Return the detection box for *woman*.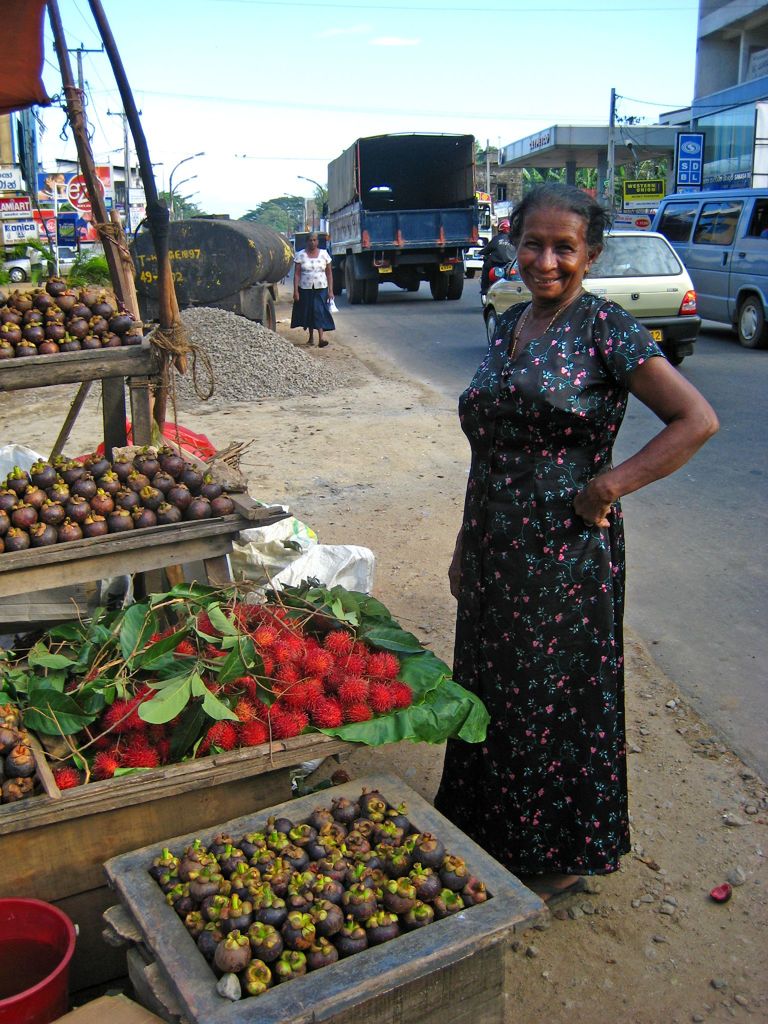
BBox(418, 160, 689, 889).
